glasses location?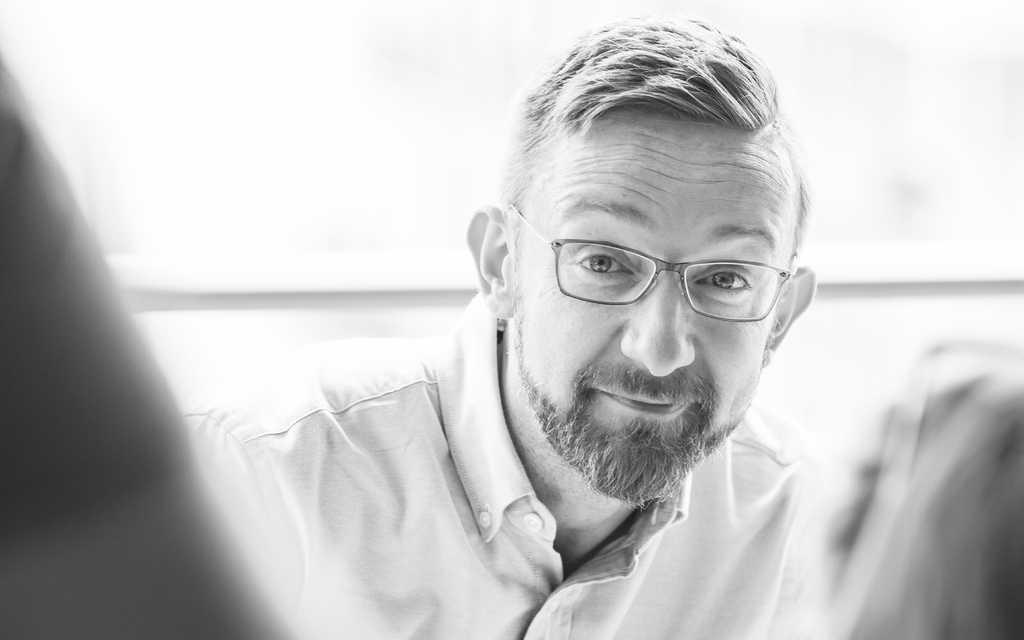
crop(504, 203, 799, 324)
